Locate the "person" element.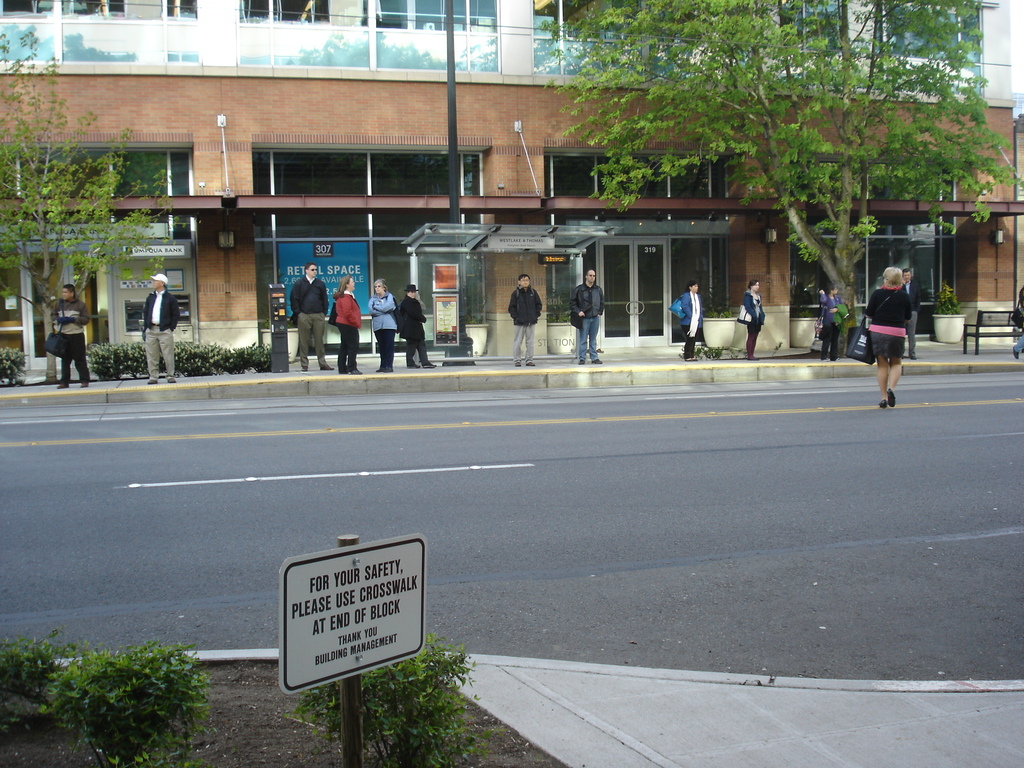
Element bbox: l=398, t=282, r=434, b=368.
